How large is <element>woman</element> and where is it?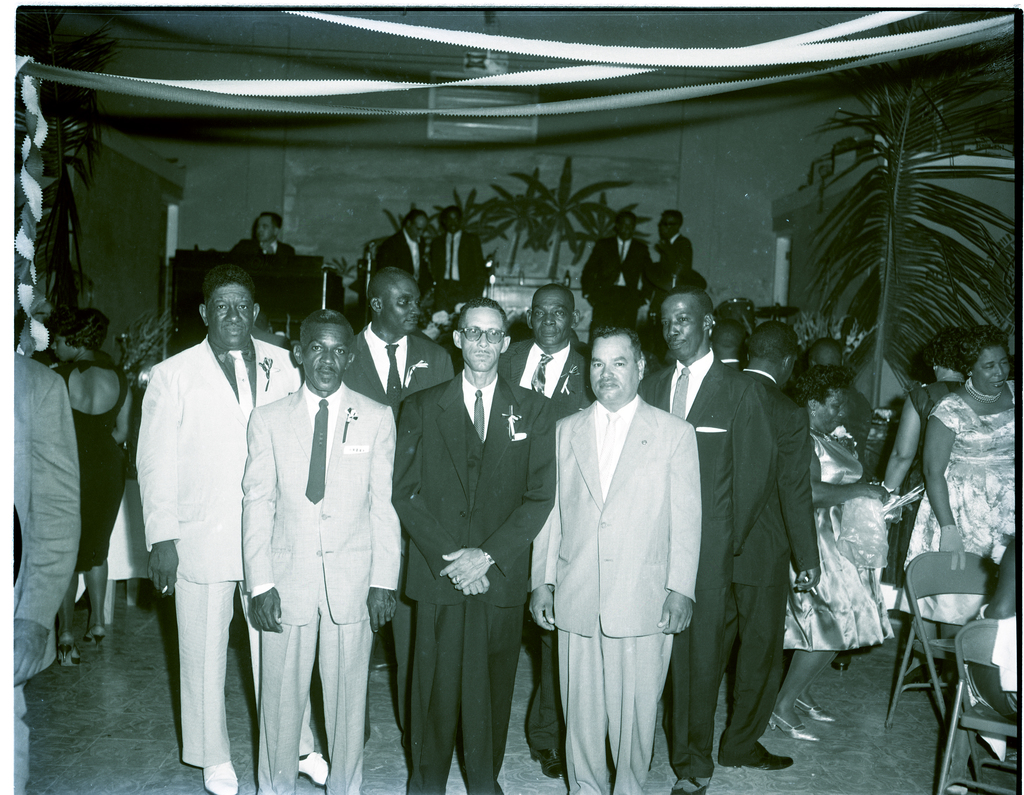
Bounding box: crop(767, 359, 889, 745).
